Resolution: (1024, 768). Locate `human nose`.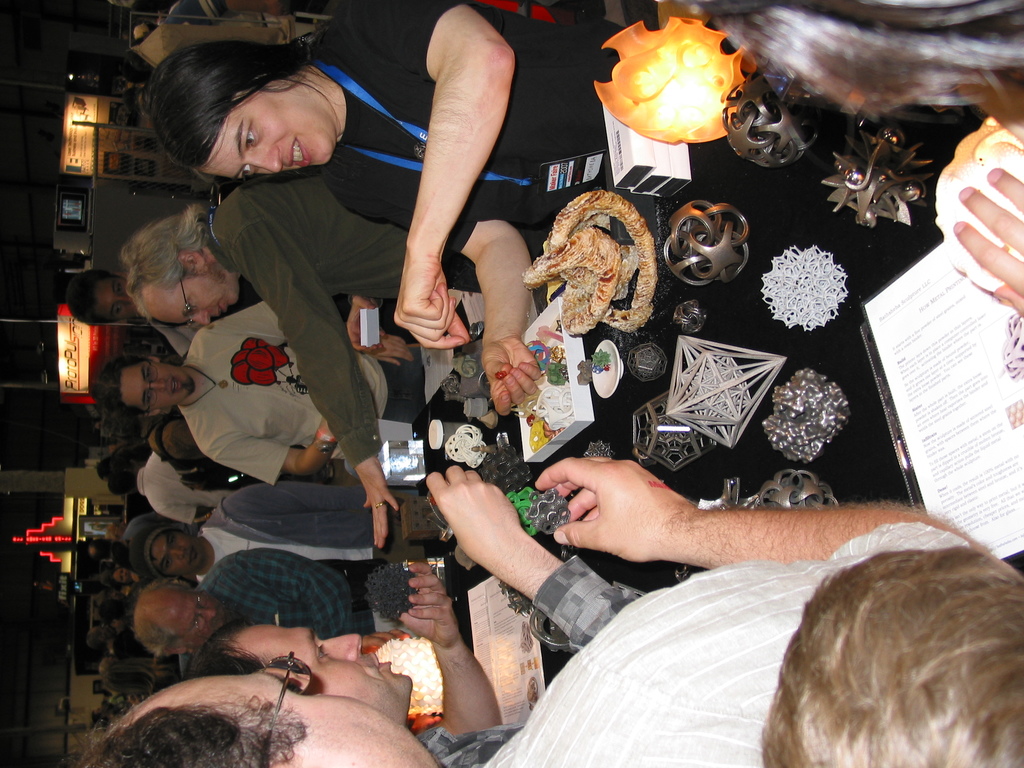
l=200, t=609, r=217, b=623.
